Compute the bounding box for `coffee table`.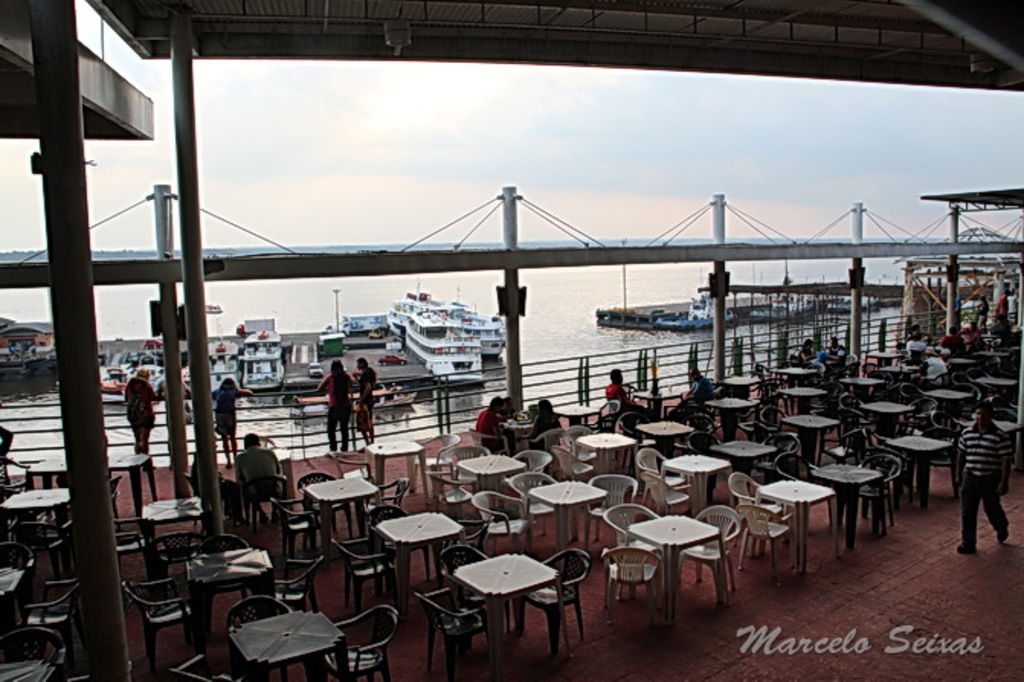
[left=638, top=418, right=690, bottom=449].
